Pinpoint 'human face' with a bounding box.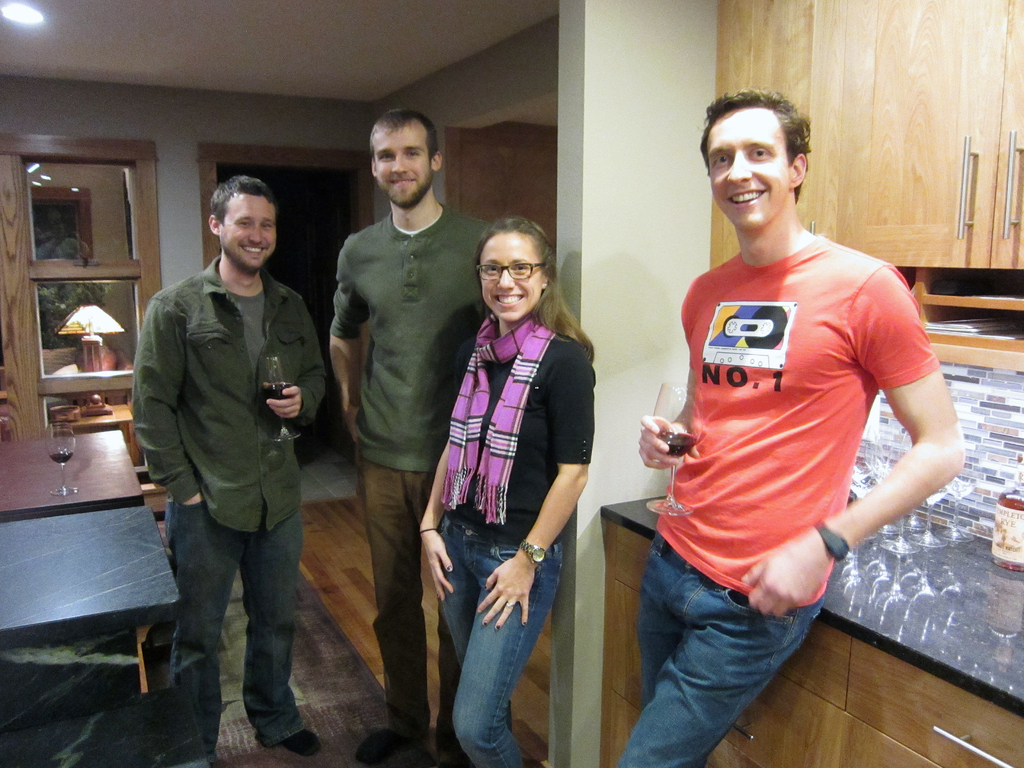
474, 237, 545, 322.
